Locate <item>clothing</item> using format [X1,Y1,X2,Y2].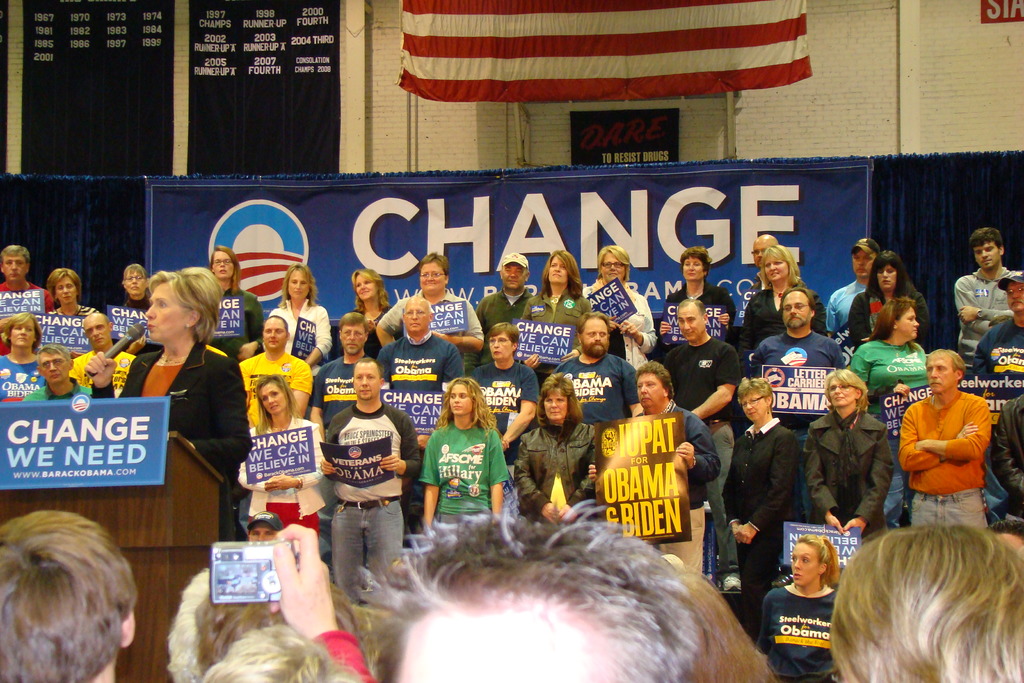
[745,281,825,343].
